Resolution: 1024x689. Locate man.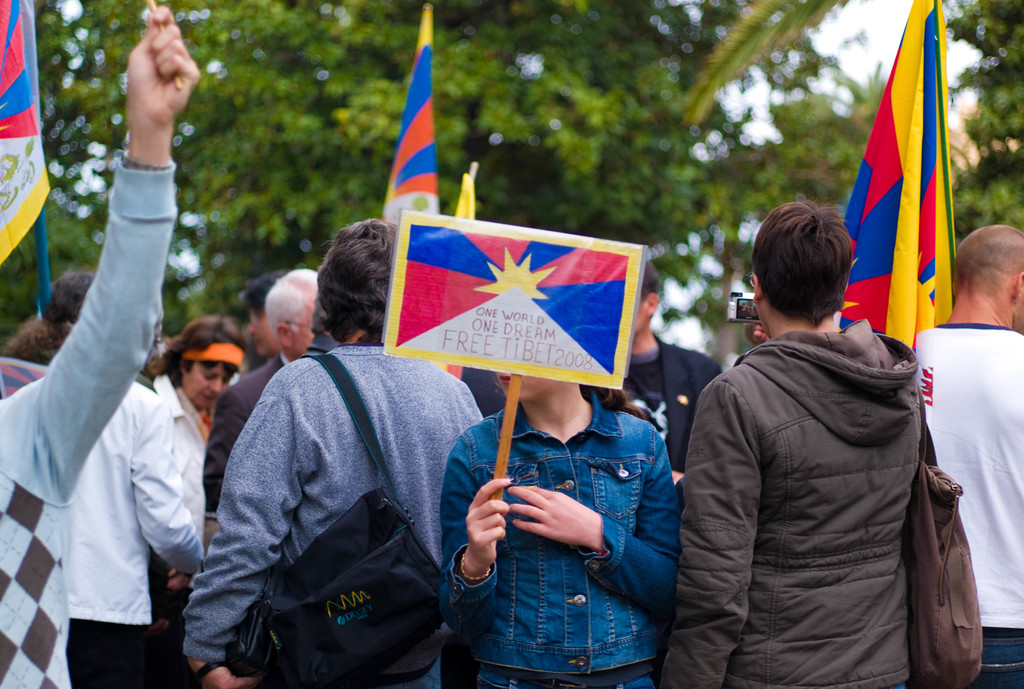
[672, 179, 956, 688].
